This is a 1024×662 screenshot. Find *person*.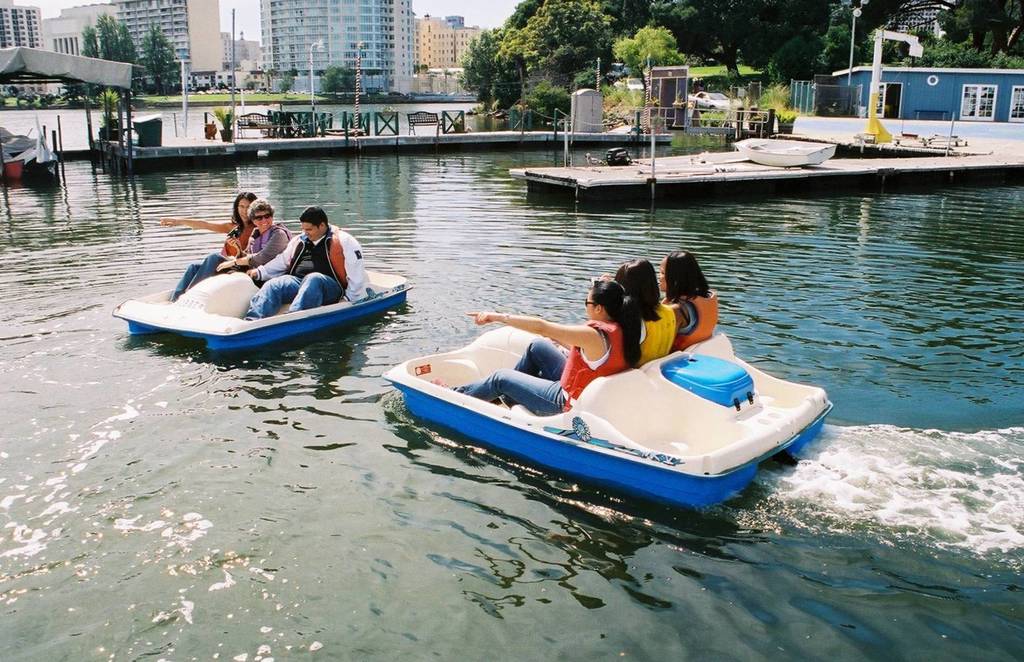
Bounding box: locate(609, 257, 676, 362).
